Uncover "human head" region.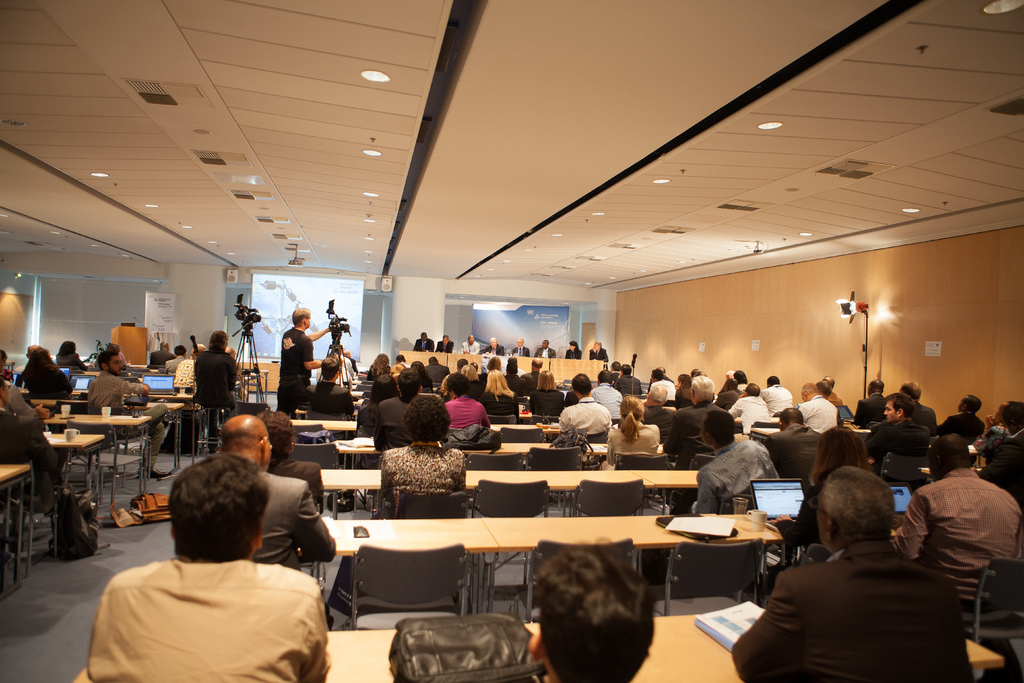
Uncovered: detection(700, 413, 735, 452).
